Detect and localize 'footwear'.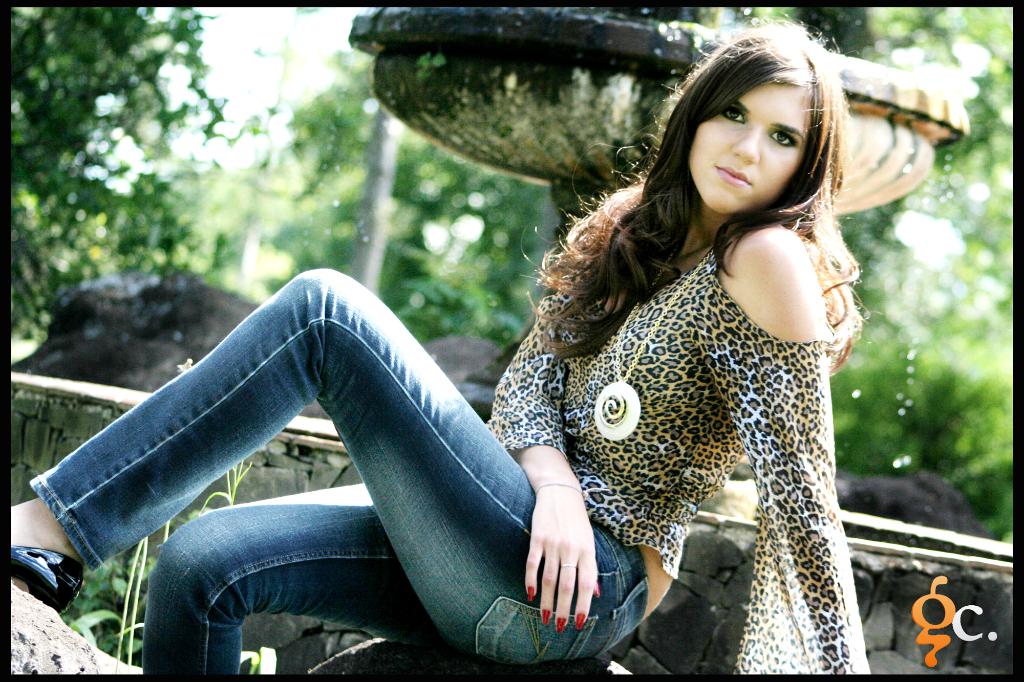
Localized at [7, 541, 82, 617].
